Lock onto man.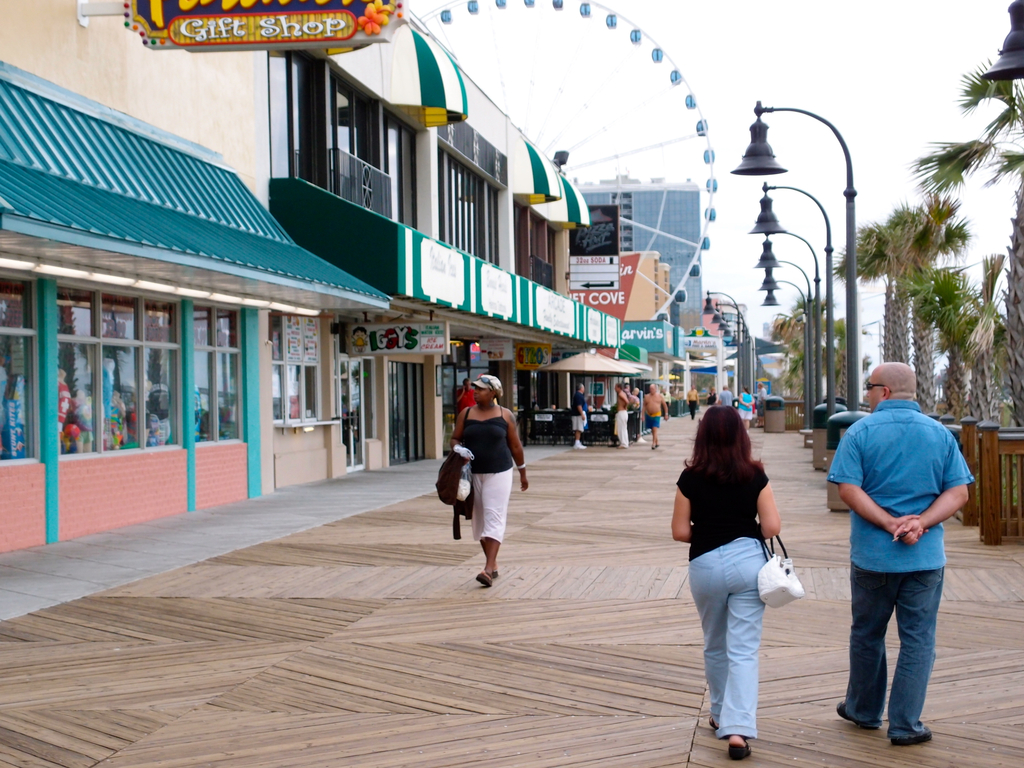
Locked: (x1=830, y1=367, x2=973, y2=758).
